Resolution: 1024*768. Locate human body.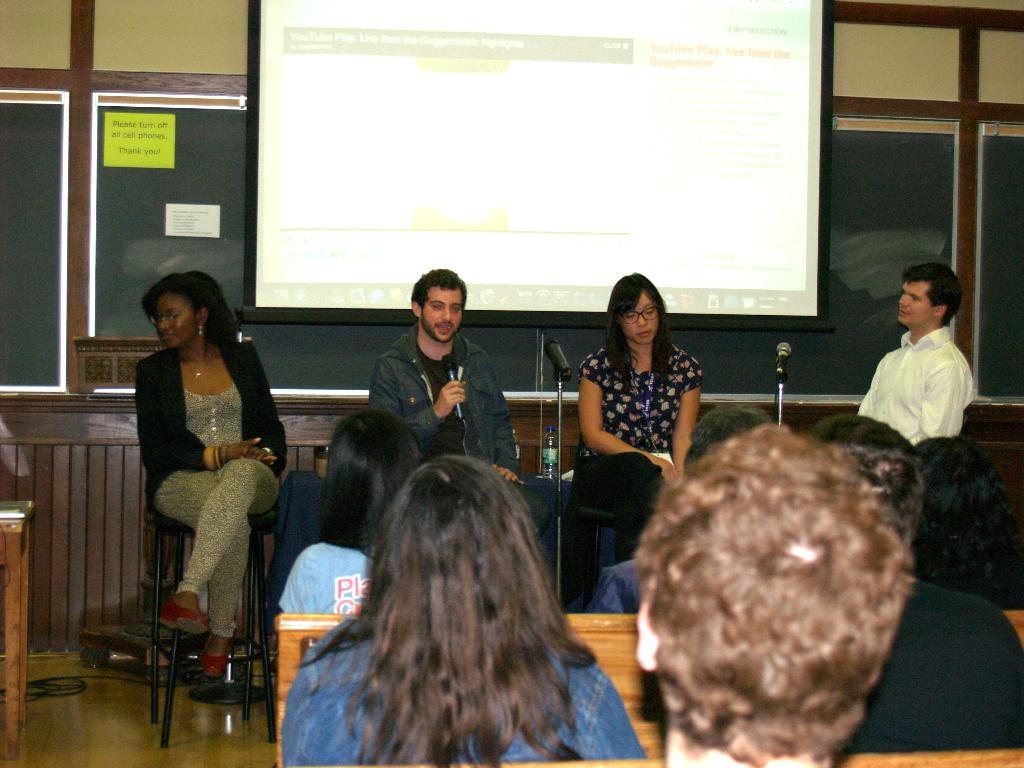
bbox=[129, 267, 289, 676].
